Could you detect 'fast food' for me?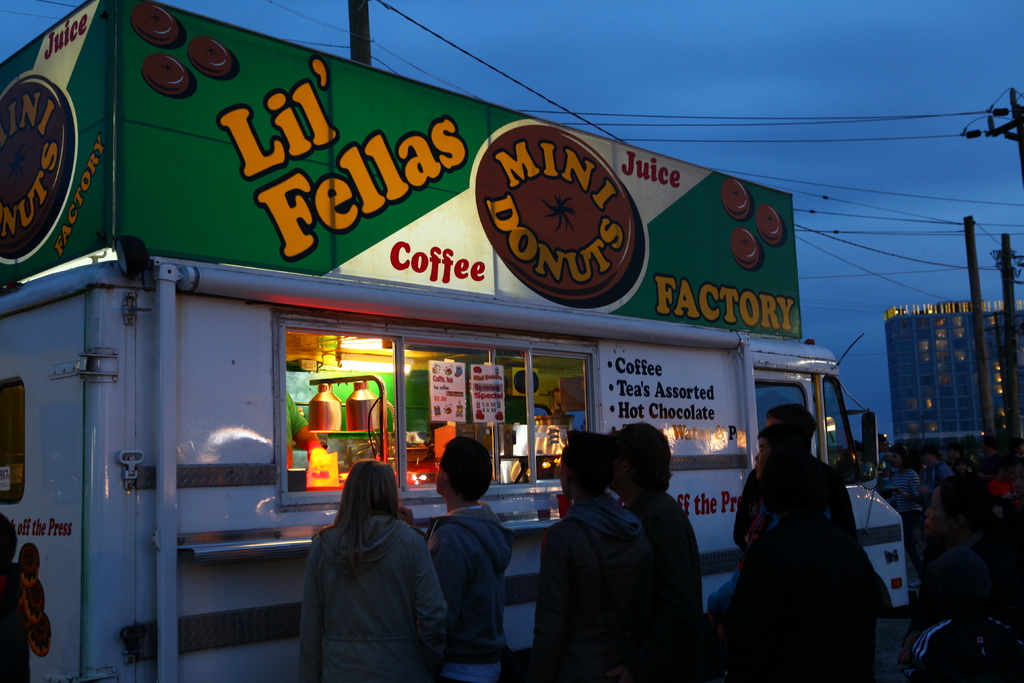
Detection result: Rect(140, 5, 184, 44).
